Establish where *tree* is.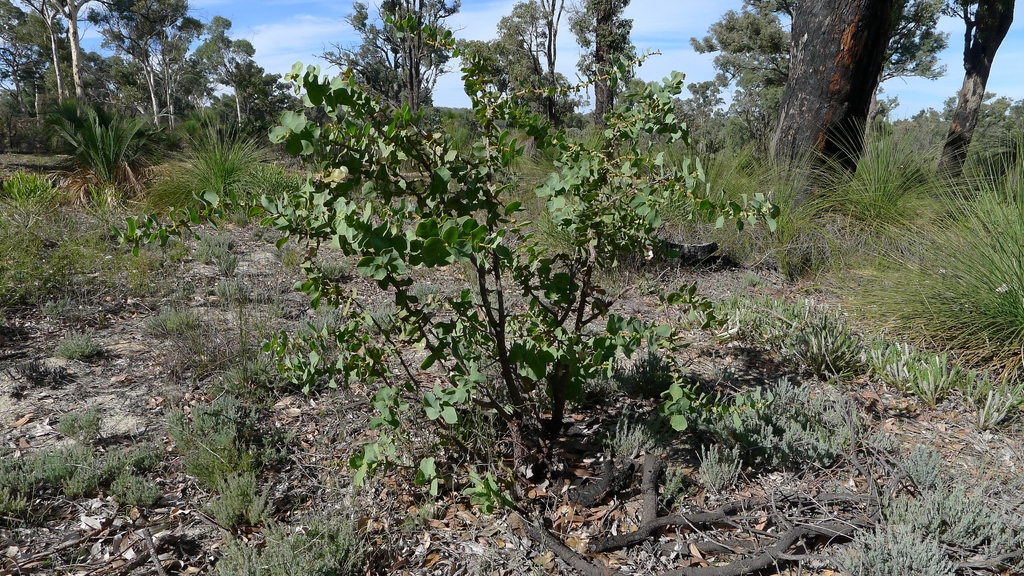
Established at l=921, t=0, r=1018, b=184.
